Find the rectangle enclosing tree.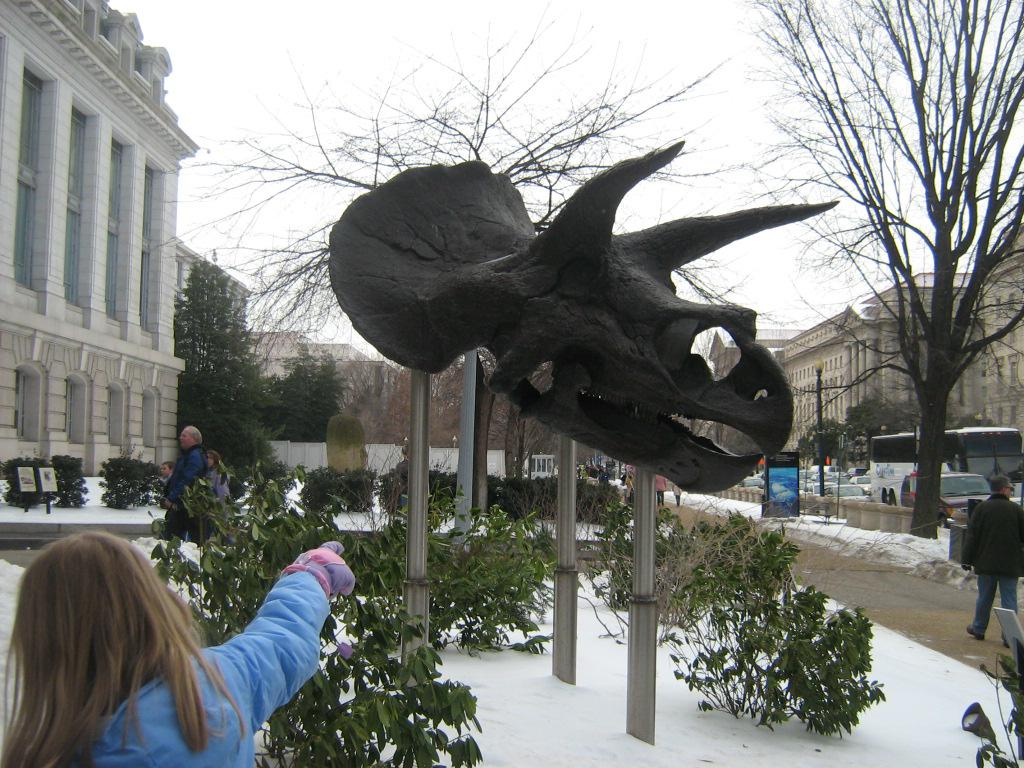
bbox(801, 416, 843, 458).
